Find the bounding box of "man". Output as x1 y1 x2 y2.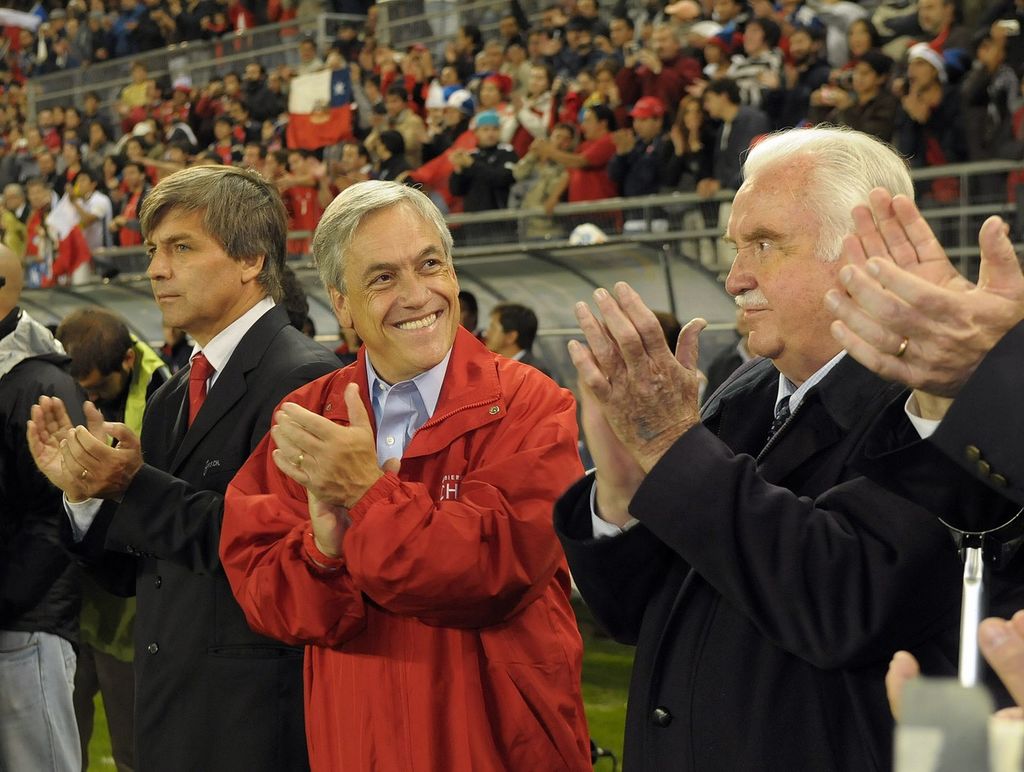
28 163 344 771.
